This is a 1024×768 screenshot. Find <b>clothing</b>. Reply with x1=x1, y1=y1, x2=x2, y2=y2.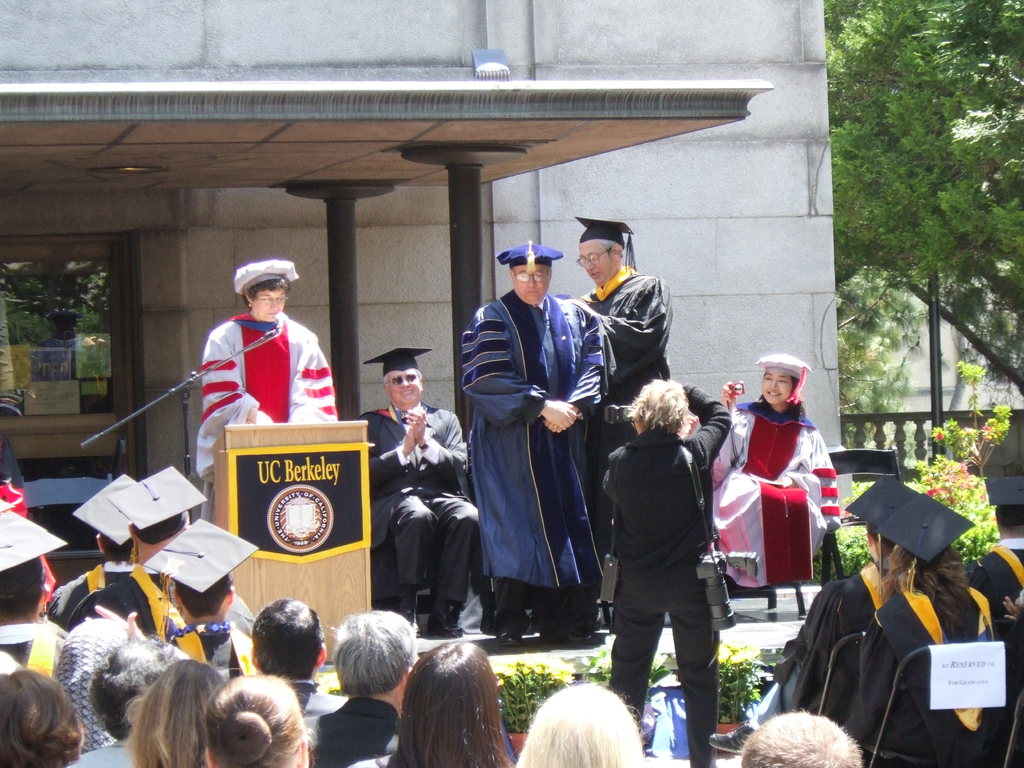
x1=179, y1=301, x2=333, y2=445.
